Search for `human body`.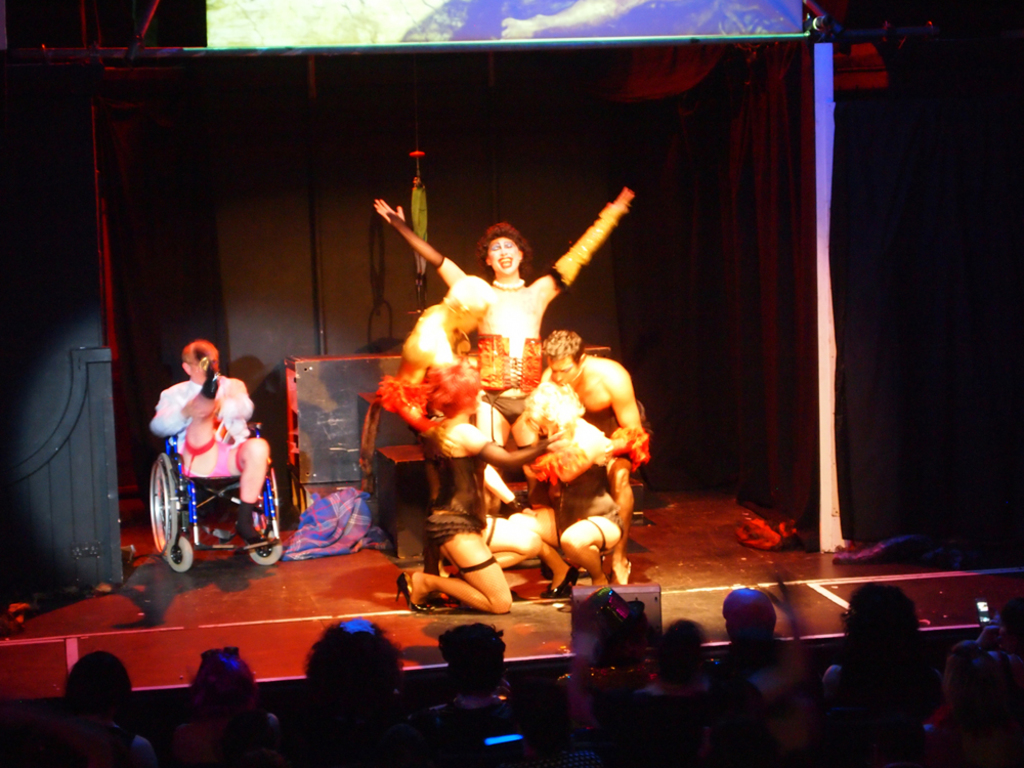
Found at [143,326,261,546].
